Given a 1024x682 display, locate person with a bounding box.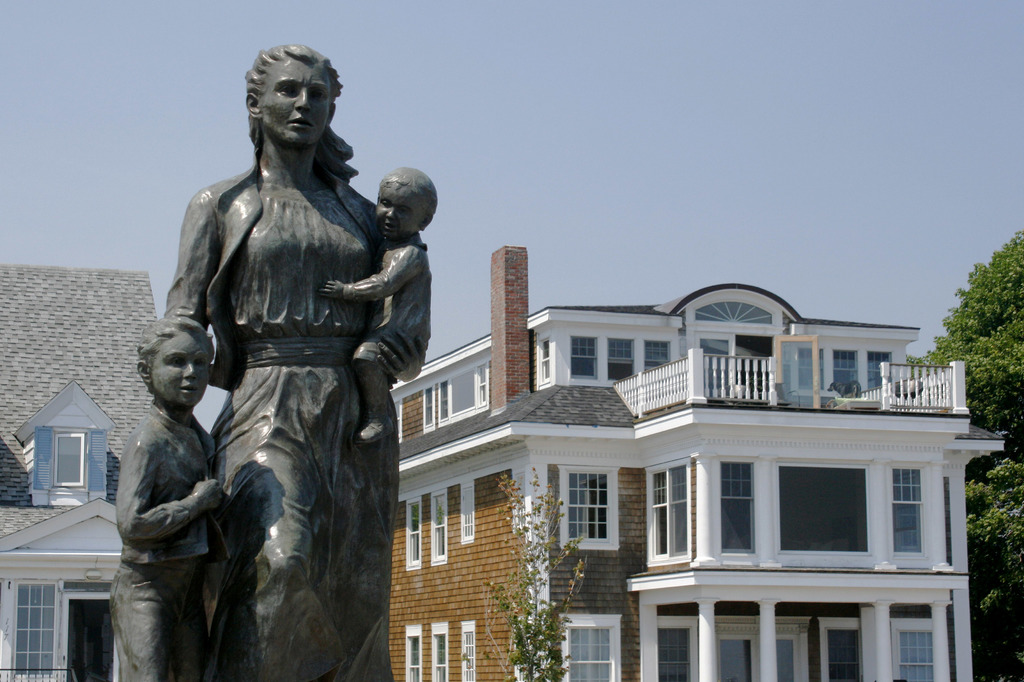
Located: <region>109, 315, 225, 681</region>.
